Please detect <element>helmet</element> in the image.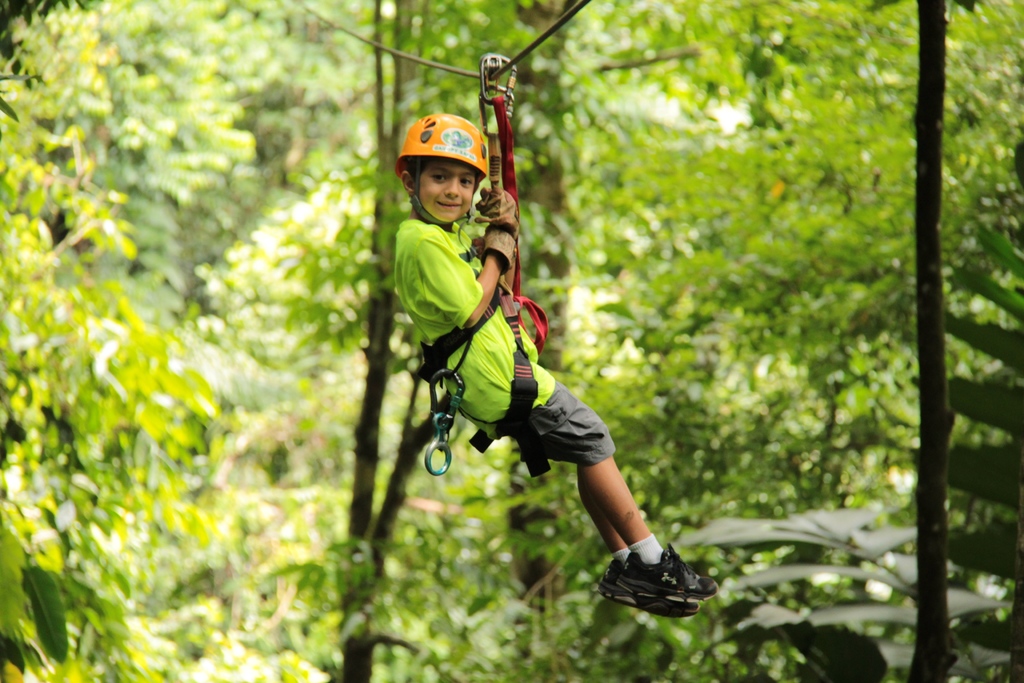
392/95/494/223.
